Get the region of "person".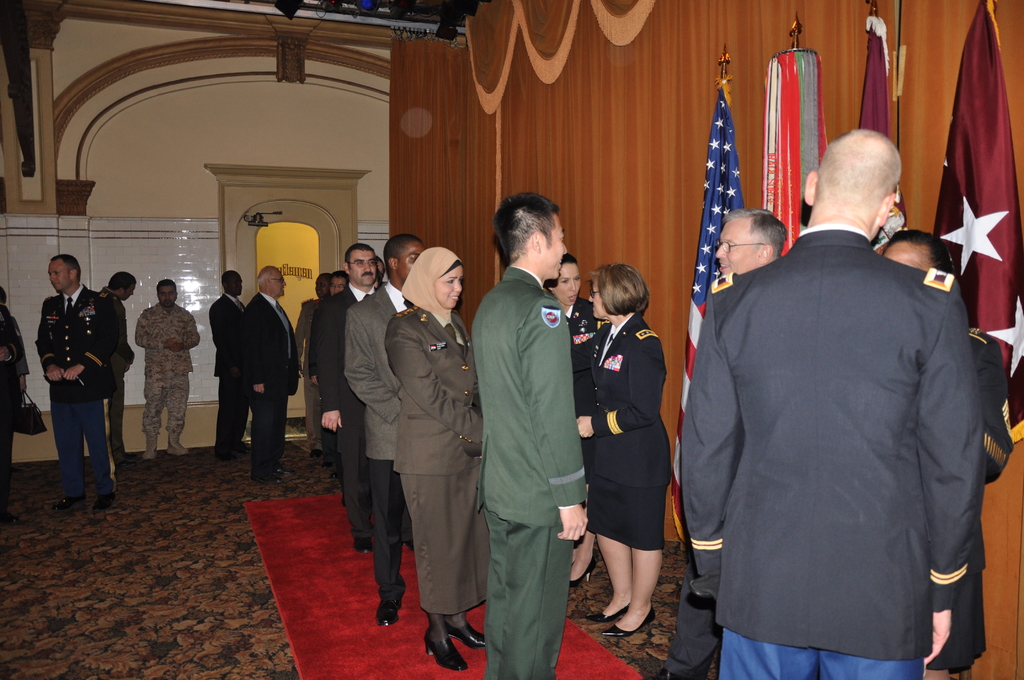
{"x1": 0, "y1": 285, "x2": 32, "y2": 495}.
